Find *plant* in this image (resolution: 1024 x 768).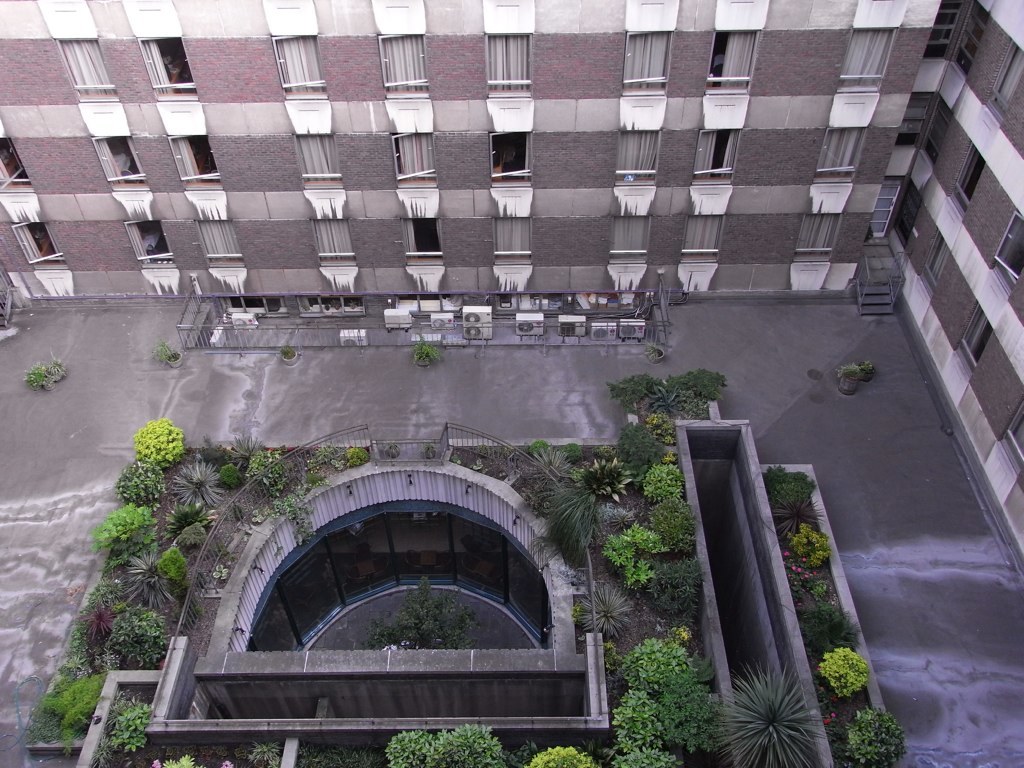
(530, 748, 596, 767).
